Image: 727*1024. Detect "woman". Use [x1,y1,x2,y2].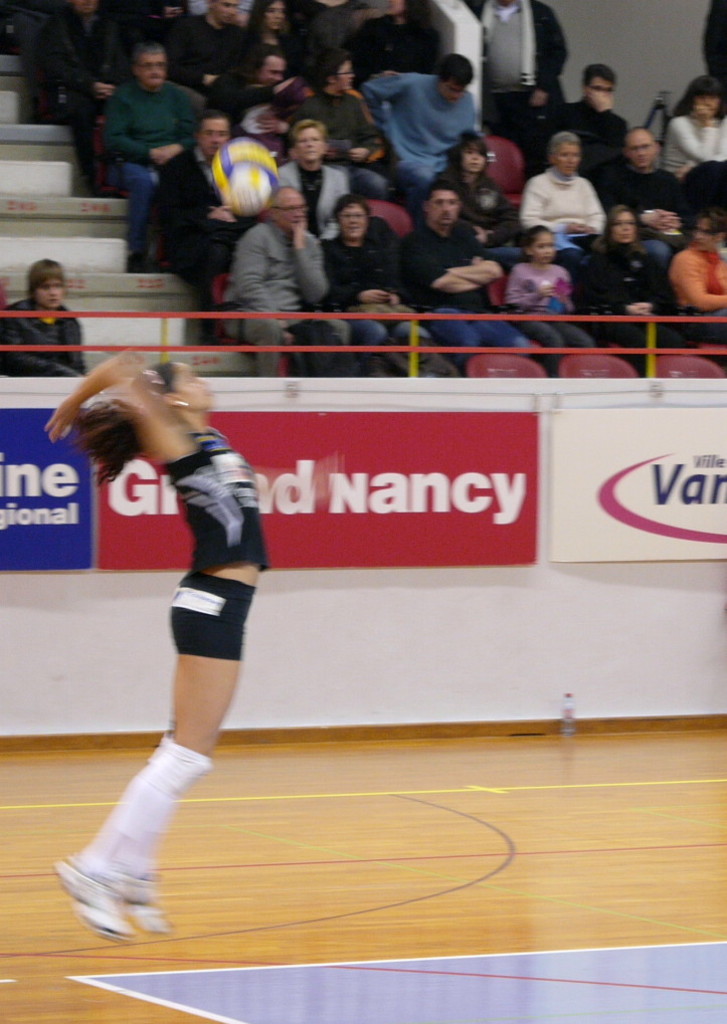
[583,205,693,356].
